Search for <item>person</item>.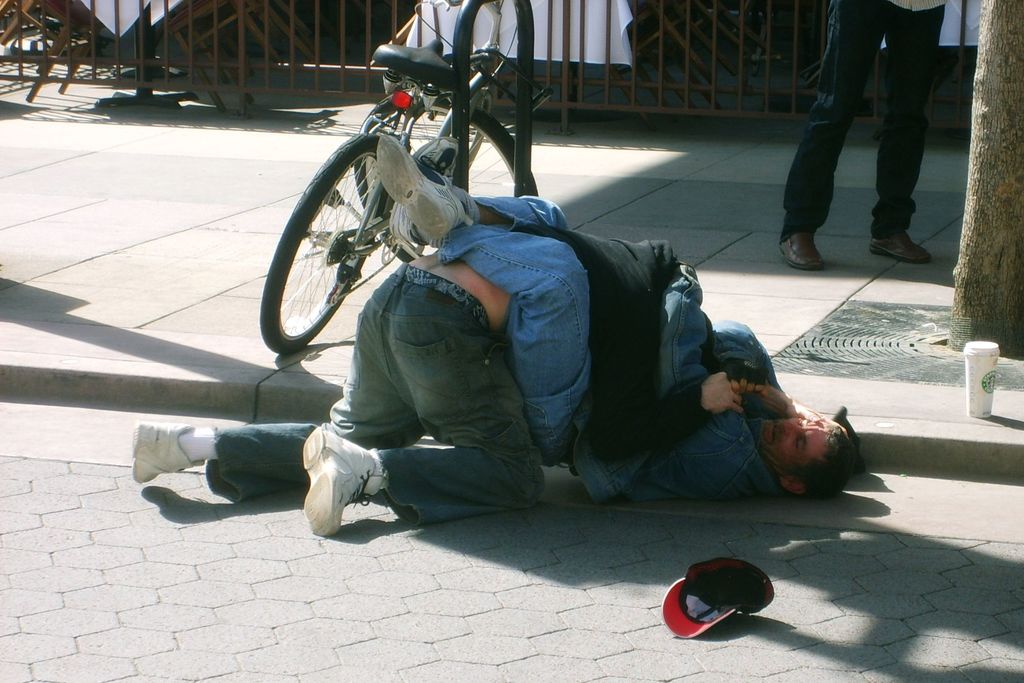
Found at bbox=(779, 0, 947, 270).
